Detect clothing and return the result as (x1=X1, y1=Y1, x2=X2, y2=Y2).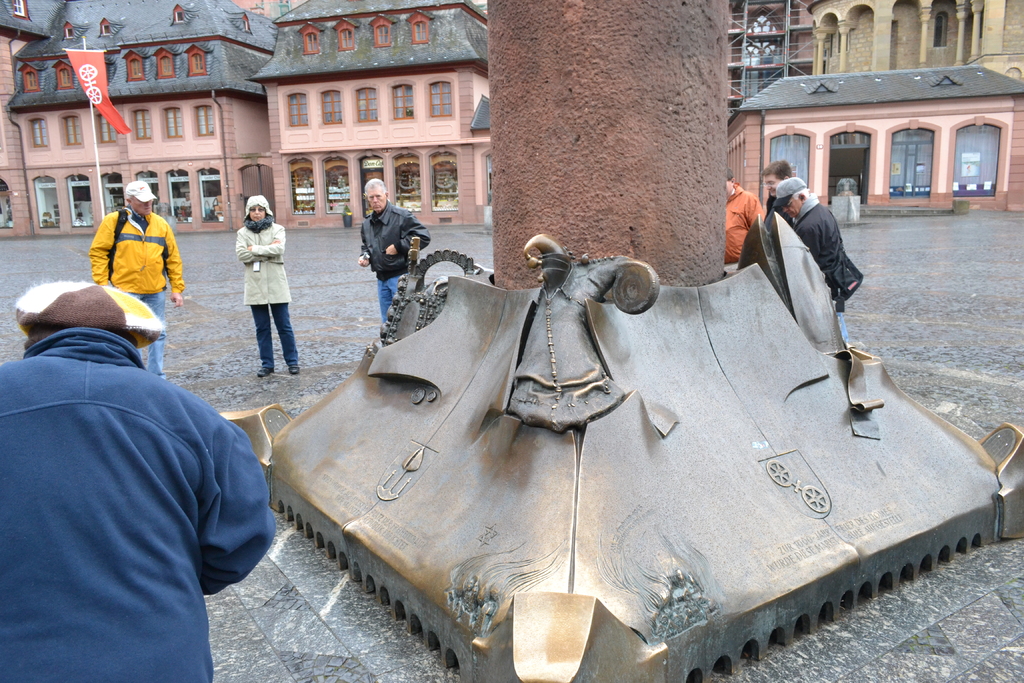
(x1=89, y1=206, x2=180, y2=295).
